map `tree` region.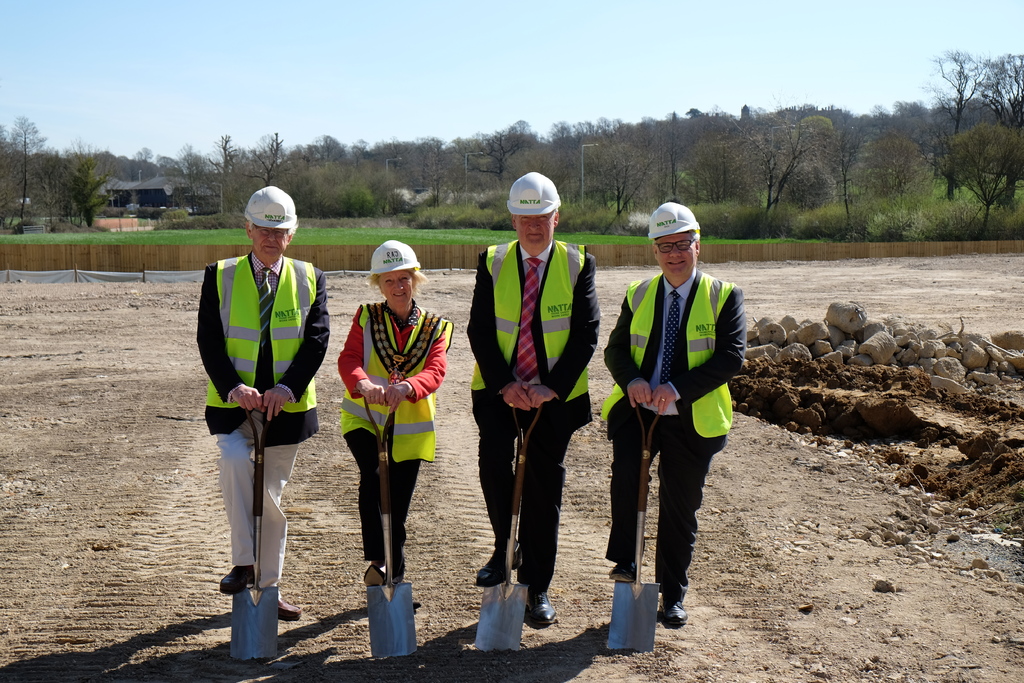
Mapped to {"x1": 176, "y1": 143, "x2": 202, "y2": 185}.
